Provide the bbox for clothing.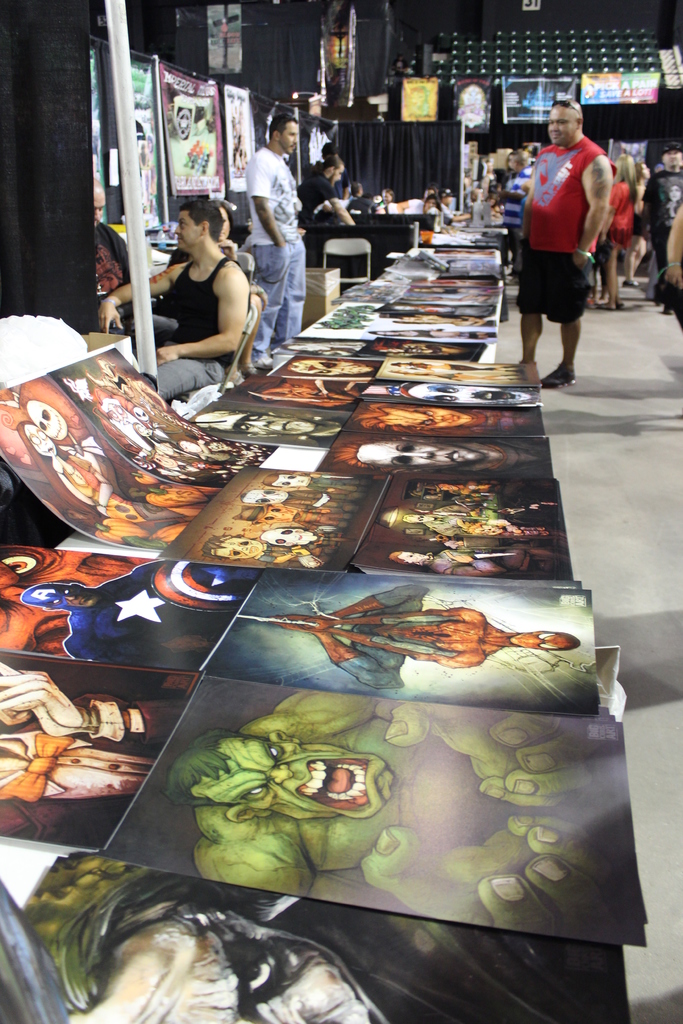
(650,172,682,273).
